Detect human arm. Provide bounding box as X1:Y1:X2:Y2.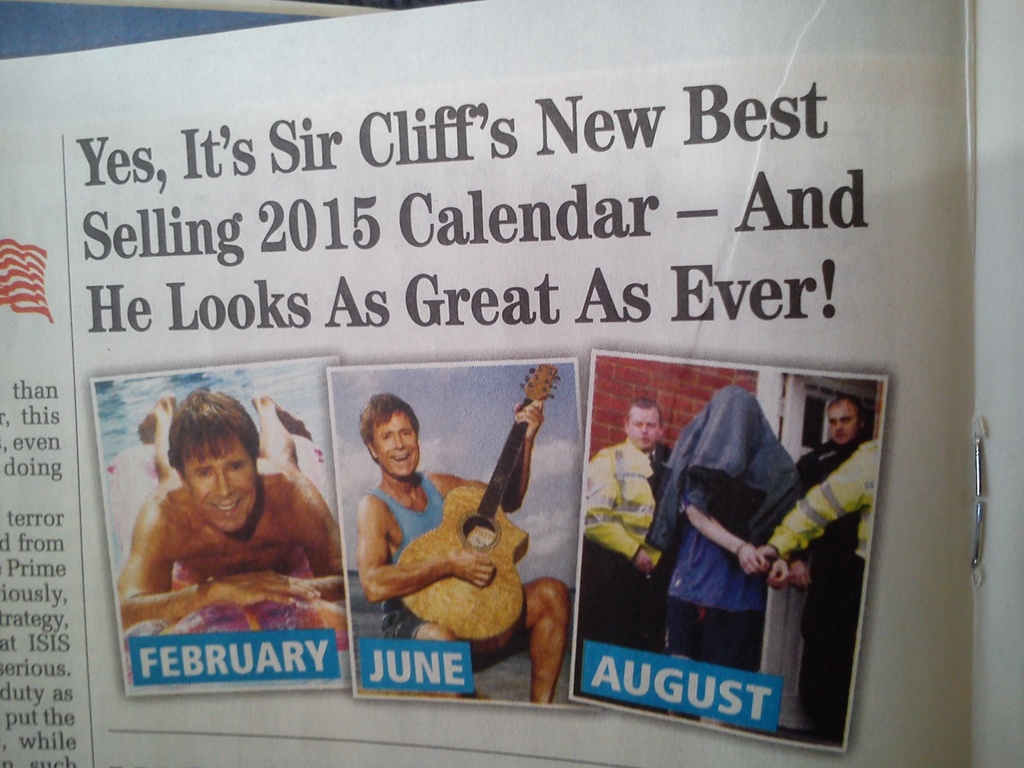
755:438:860:577.
